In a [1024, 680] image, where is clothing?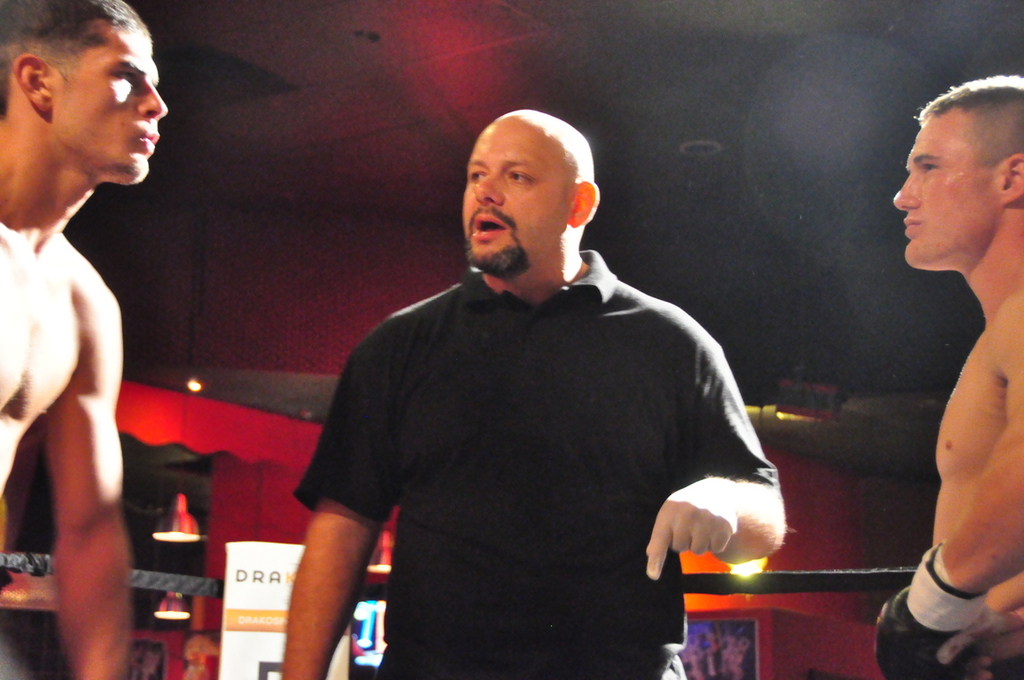
detection(321, 218, 782, 649).
